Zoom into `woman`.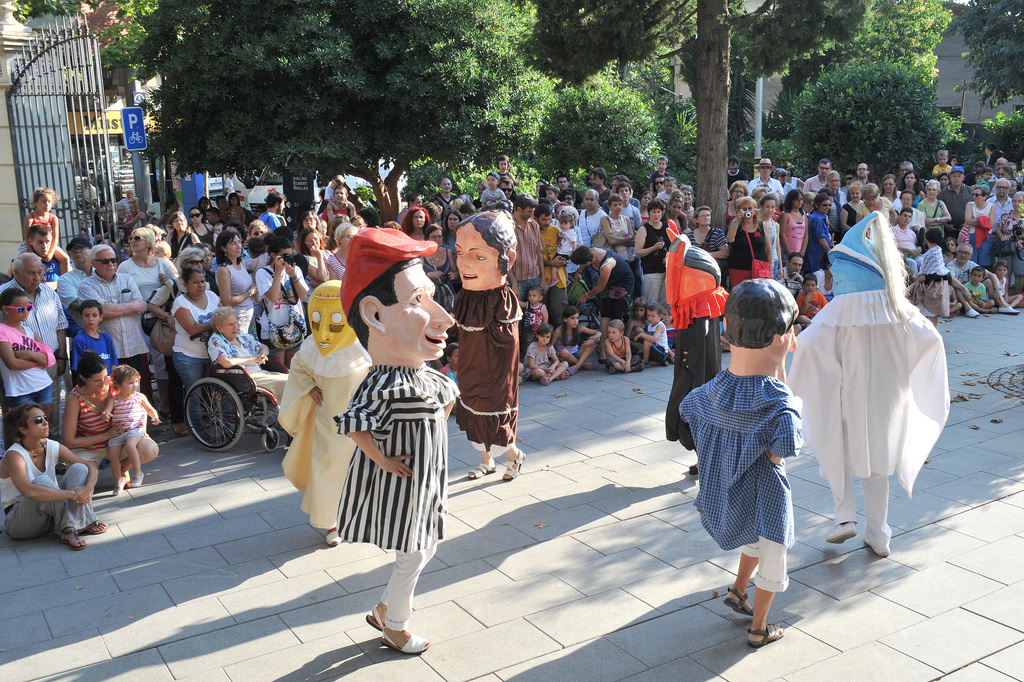
Zoom target: (403, 206, 433, 241).
